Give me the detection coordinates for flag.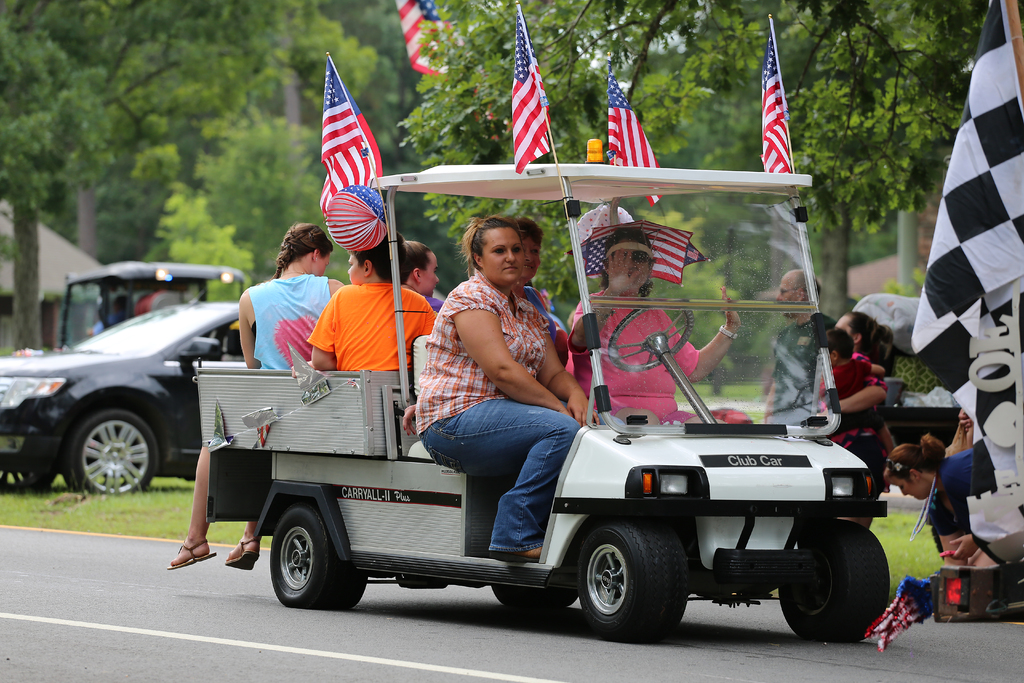
[left=507, top=0, right=554, bottom=176].
